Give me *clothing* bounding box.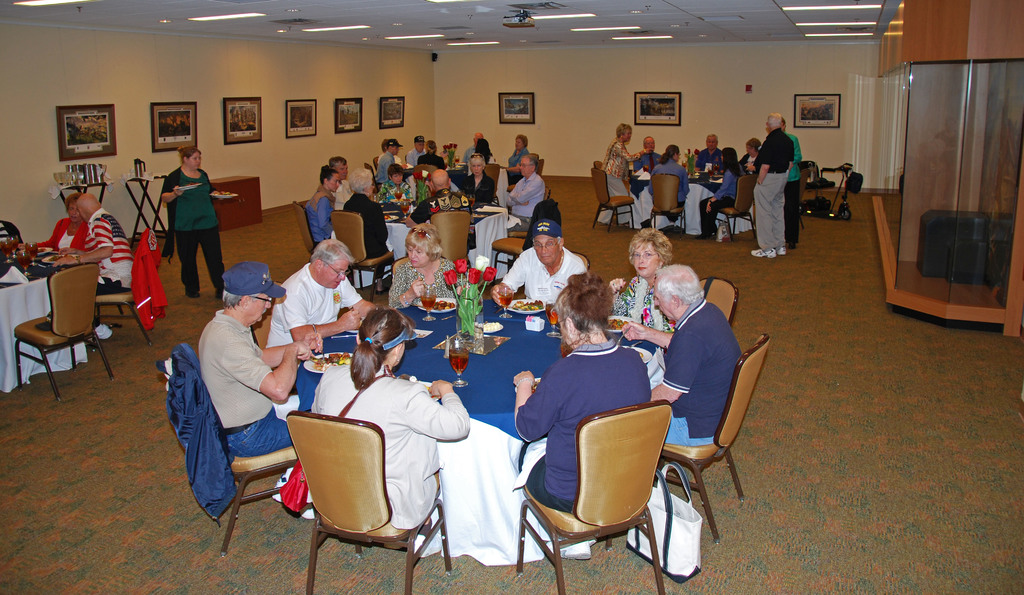
select_region(509, 150, 529, 184).
